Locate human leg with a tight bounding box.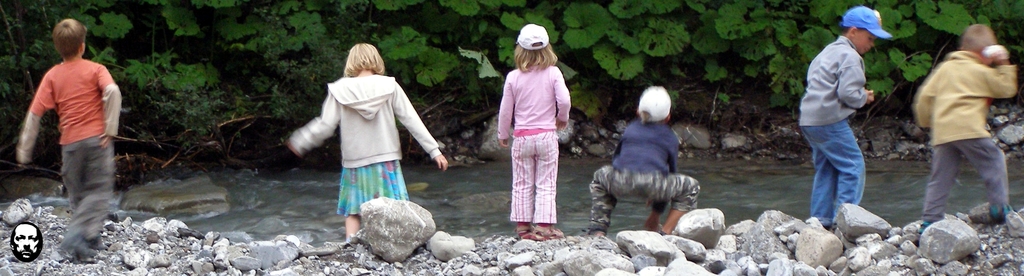
left=642, top=177, right=698, bottom=240.
